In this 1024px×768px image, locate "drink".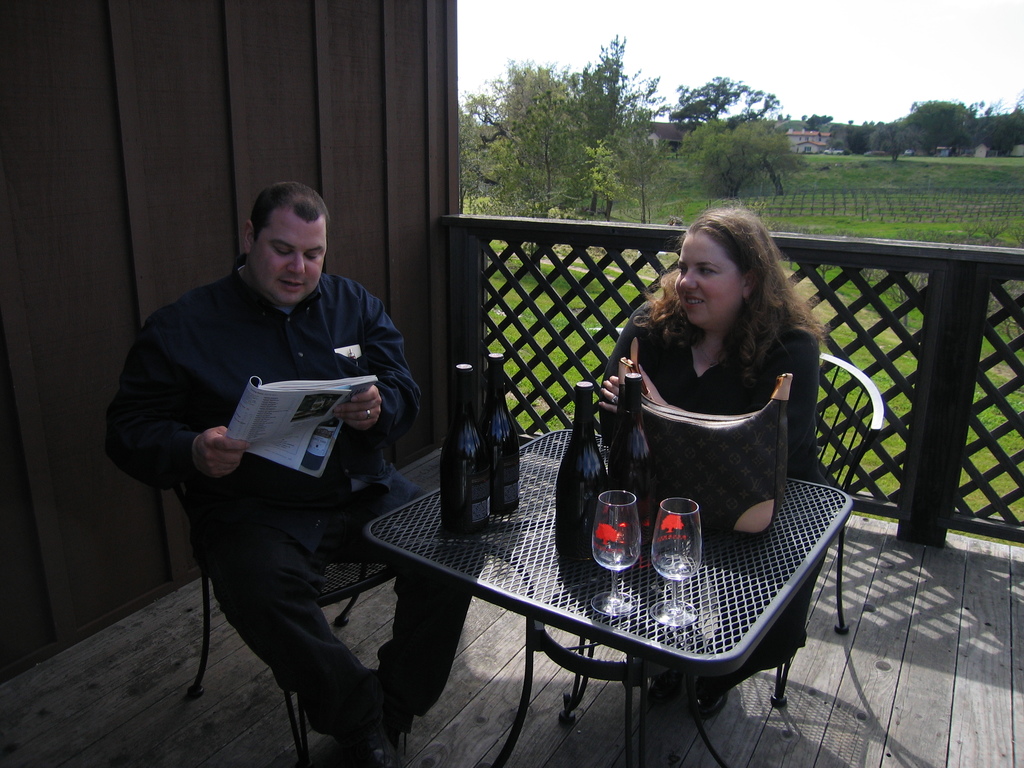
Bounding box: [551, 381, 614, 563].
